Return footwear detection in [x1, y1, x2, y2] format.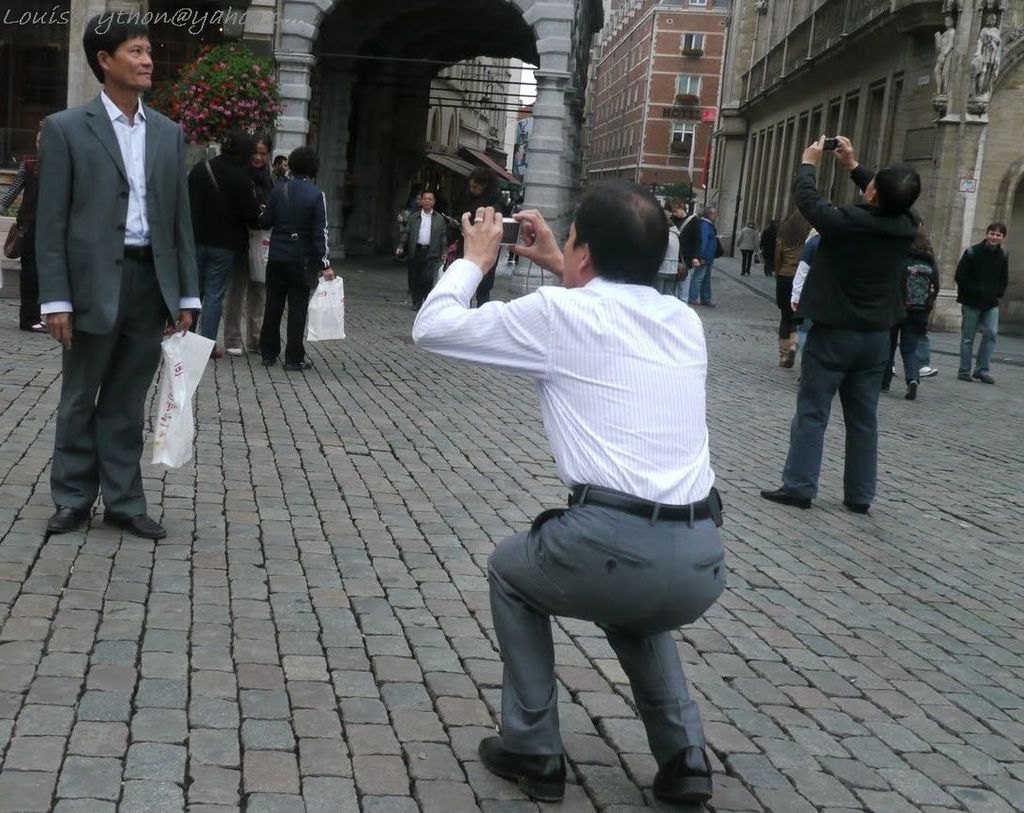
[779, 347, 787, 364].
